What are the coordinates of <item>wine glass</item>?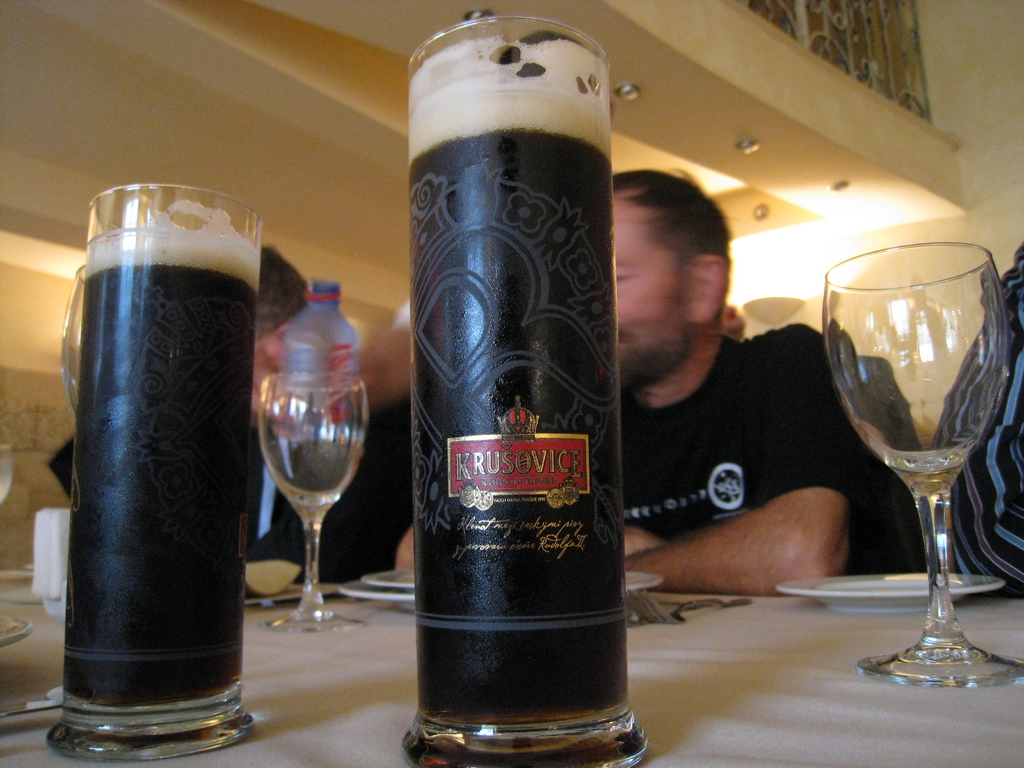
pyautogui.locateOnScreen(820, 240, 1023, 687).
